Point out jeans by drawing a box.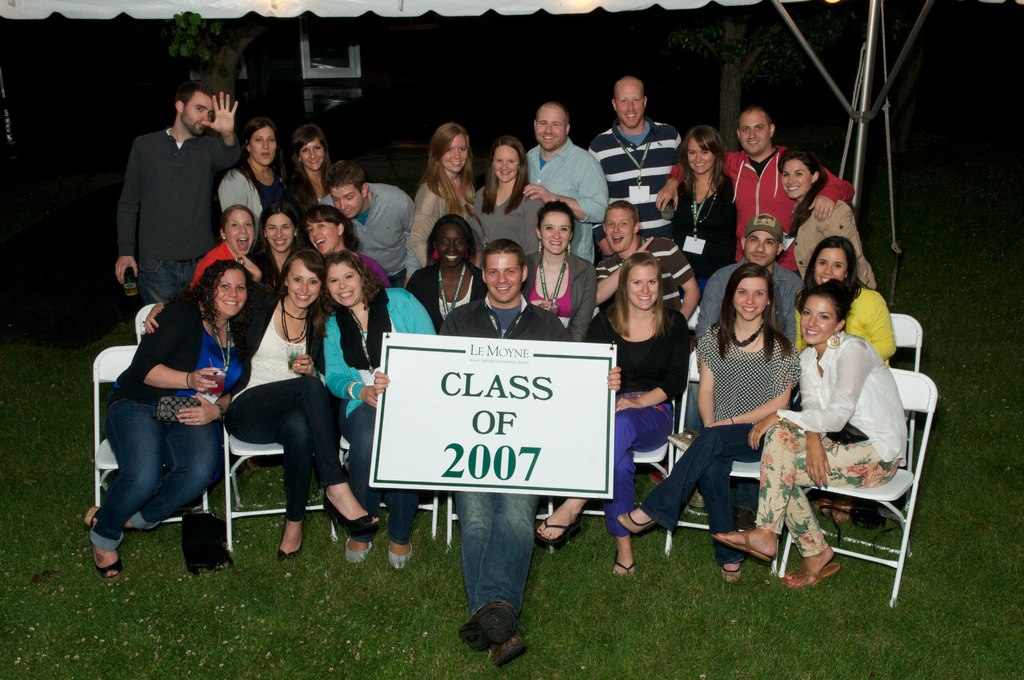
detection(95, 391, 216, 548).
